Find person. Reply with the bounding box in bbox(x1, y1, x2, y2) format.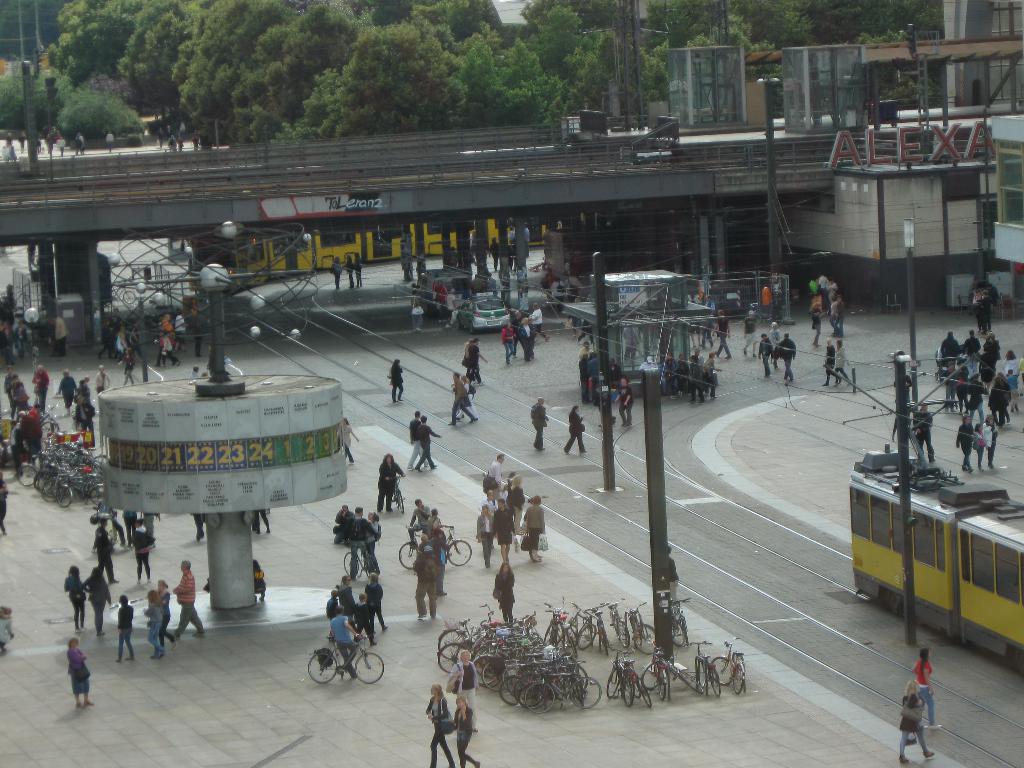
bbox(422, 680, 454, 767).
